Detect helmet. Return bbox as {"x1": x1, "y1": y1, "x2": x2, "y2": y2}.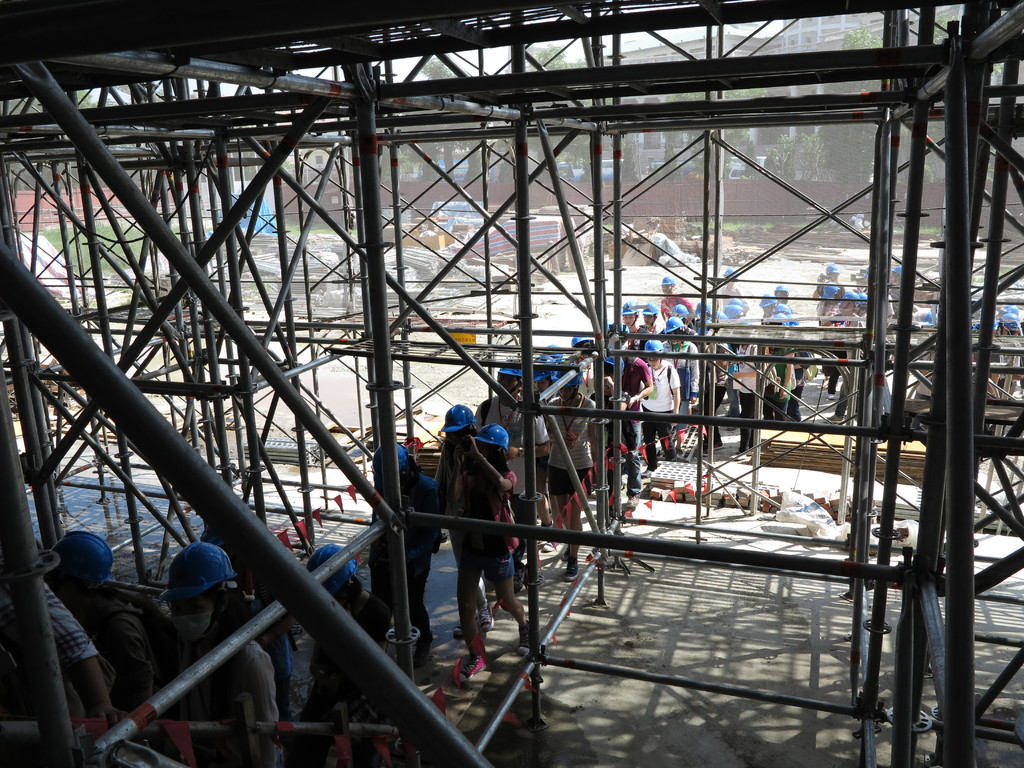
{"x1": 753, "y1": 302, "x2": 798, "y2": 326}.
